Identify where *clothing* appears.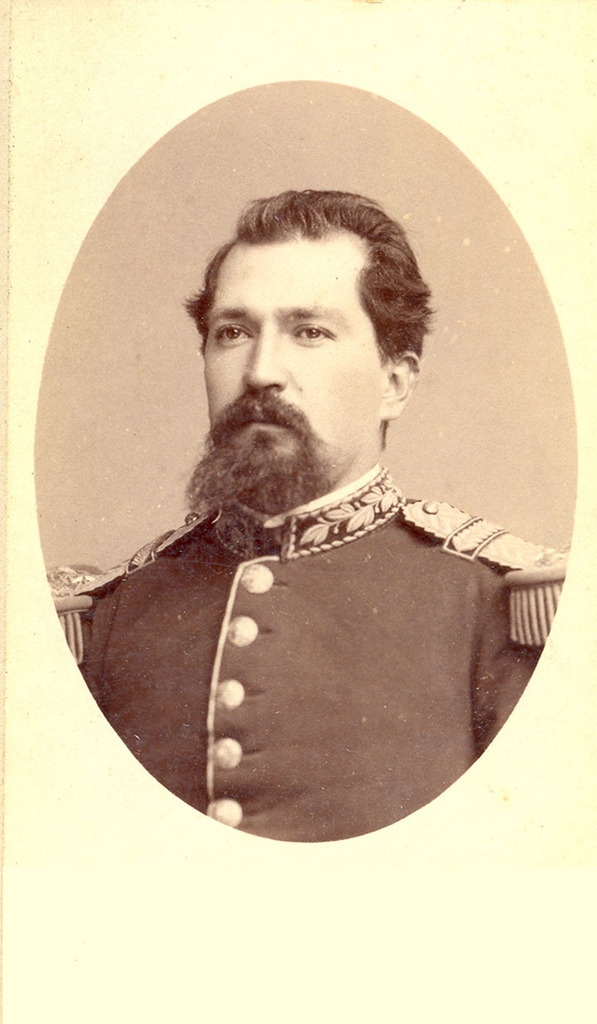
Appears at locate(75, 479, 594, 834).
